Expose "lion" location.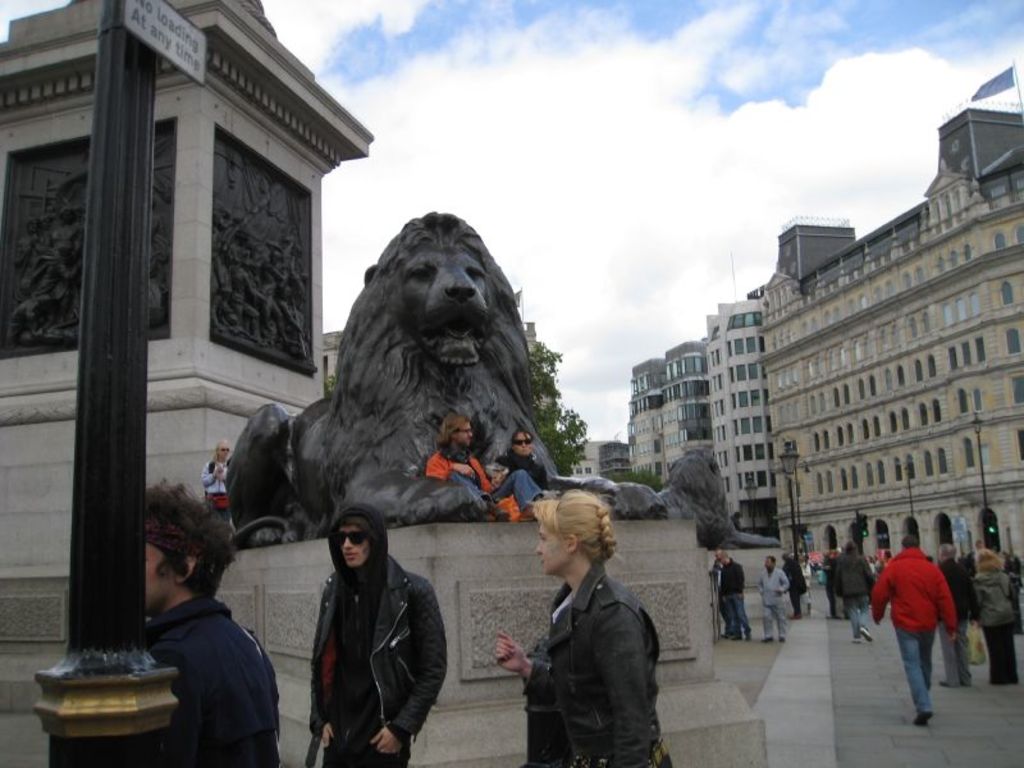
Exposed at Rect(660, 448, 780, 553).
